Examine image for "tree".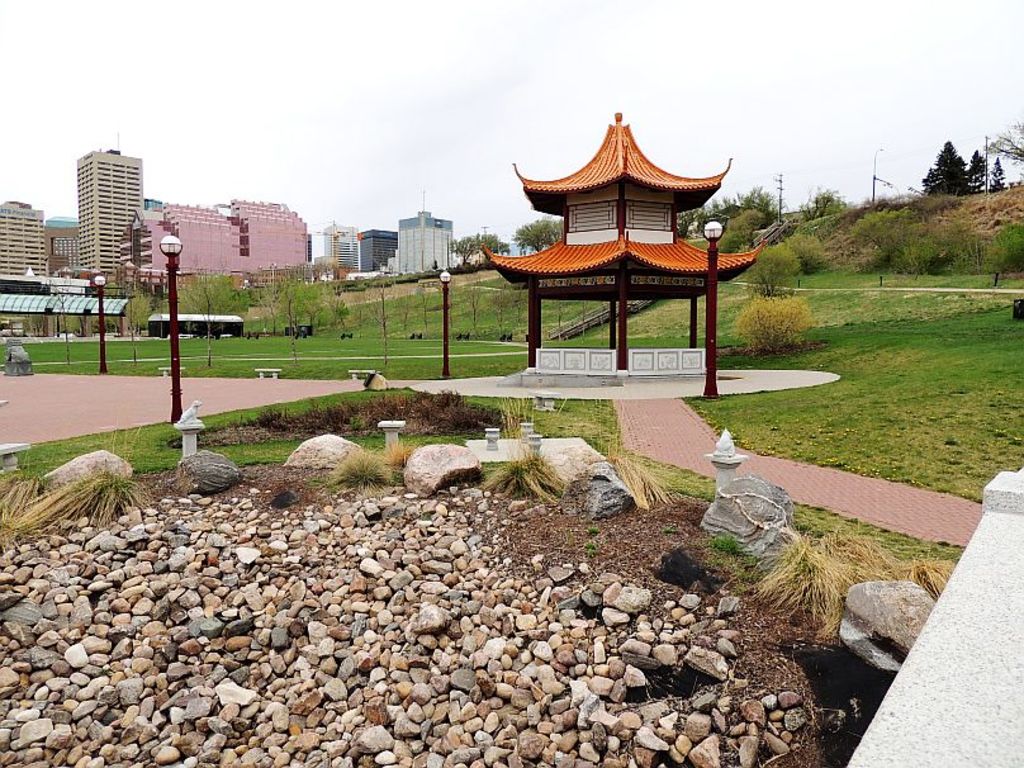
Examination result: {"x1": 29, "y1": 290, "x2": 57, "y2": 328}.
